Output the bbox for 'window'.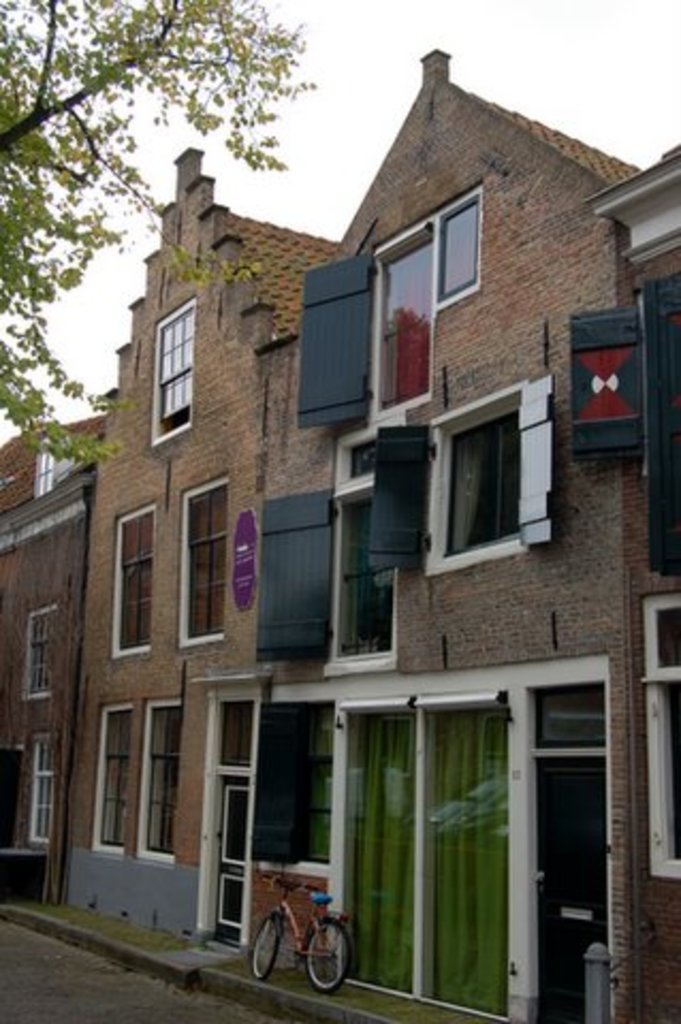
[15, 740, 47, 847].
